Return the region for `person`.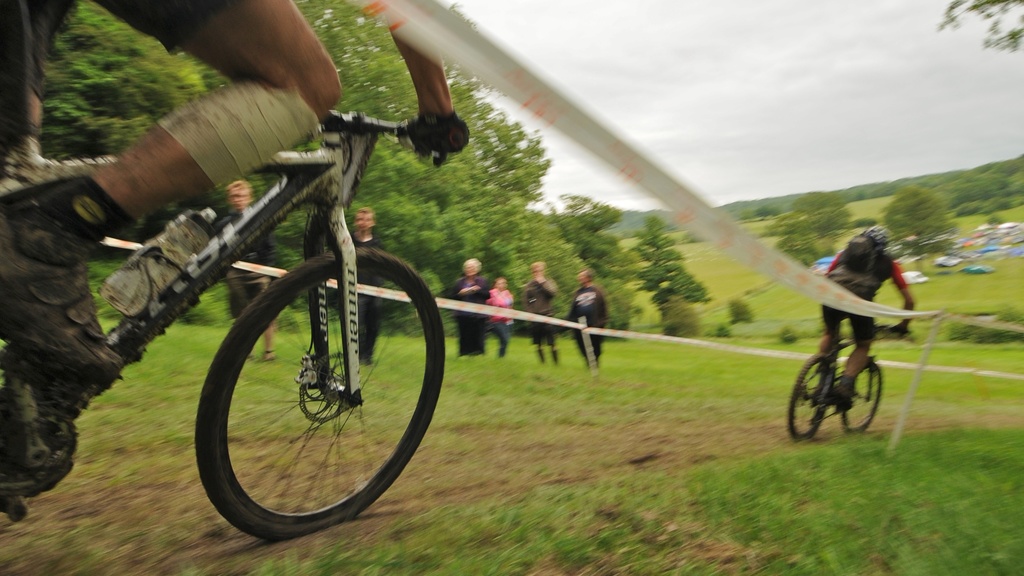
box(449, 259, 489, 361).
